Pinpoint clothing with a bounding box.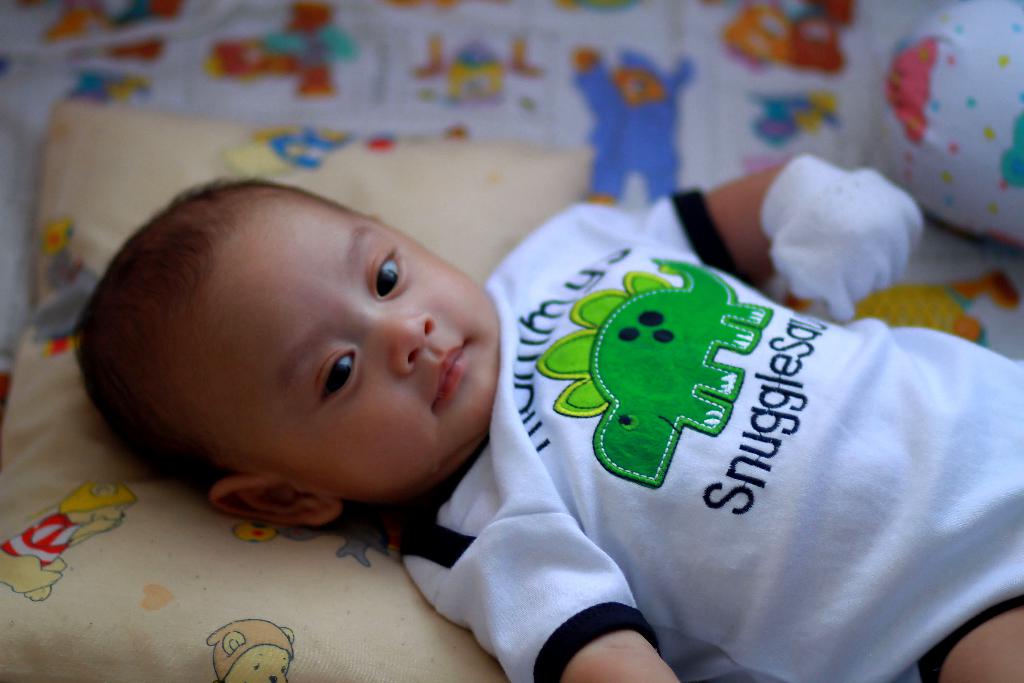
crop(456, 227, 1010, 657).
